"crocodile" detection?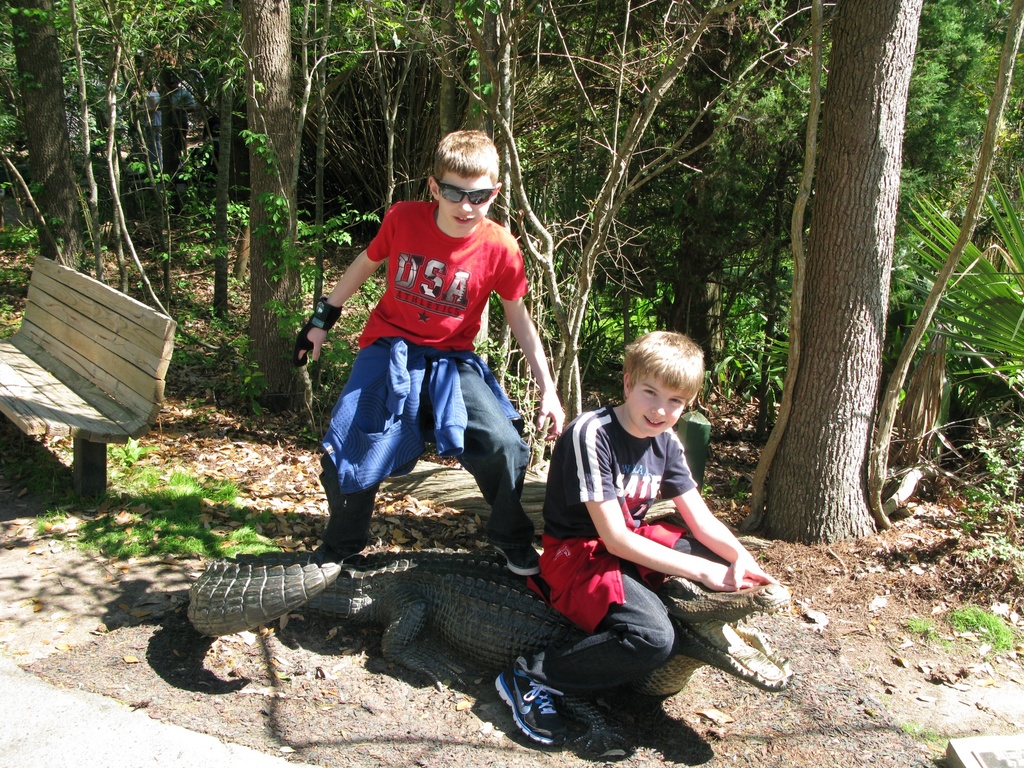
BBox(186, 547, 796, 689)
